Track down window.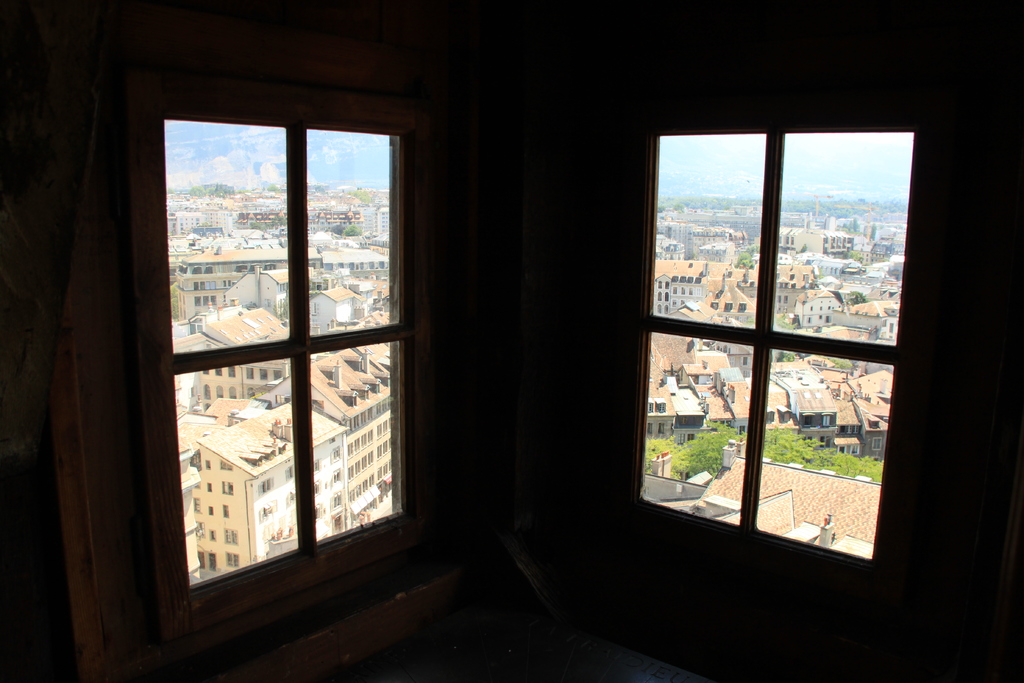
Tracked to <box>261,524,275,544</box>.
